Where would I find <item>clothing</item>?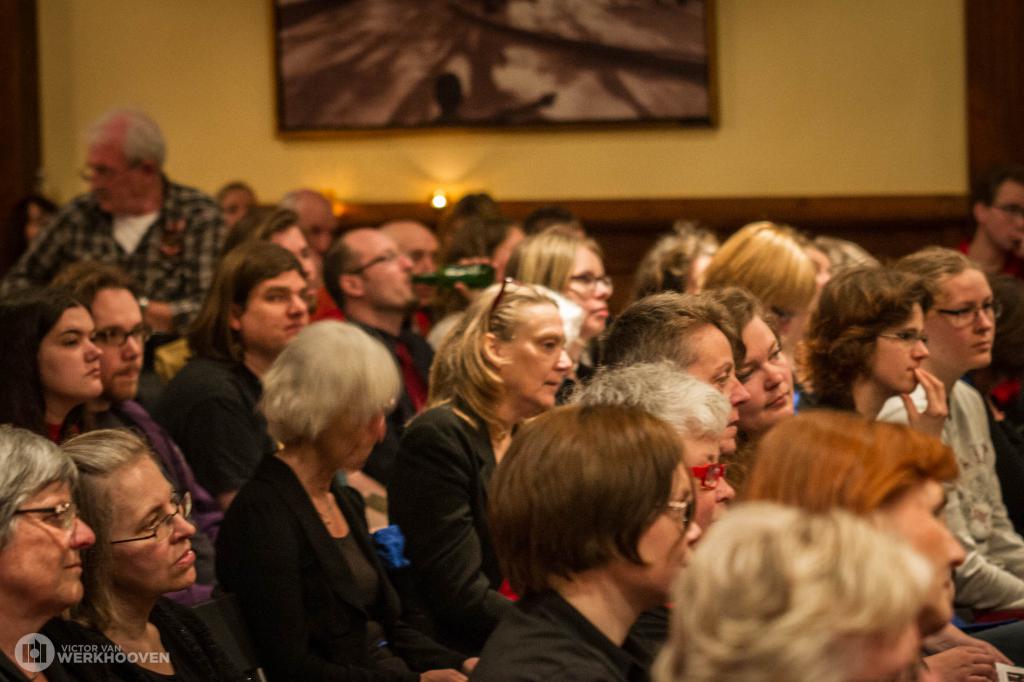
At <region>389, 399, 522, 658</region>.
